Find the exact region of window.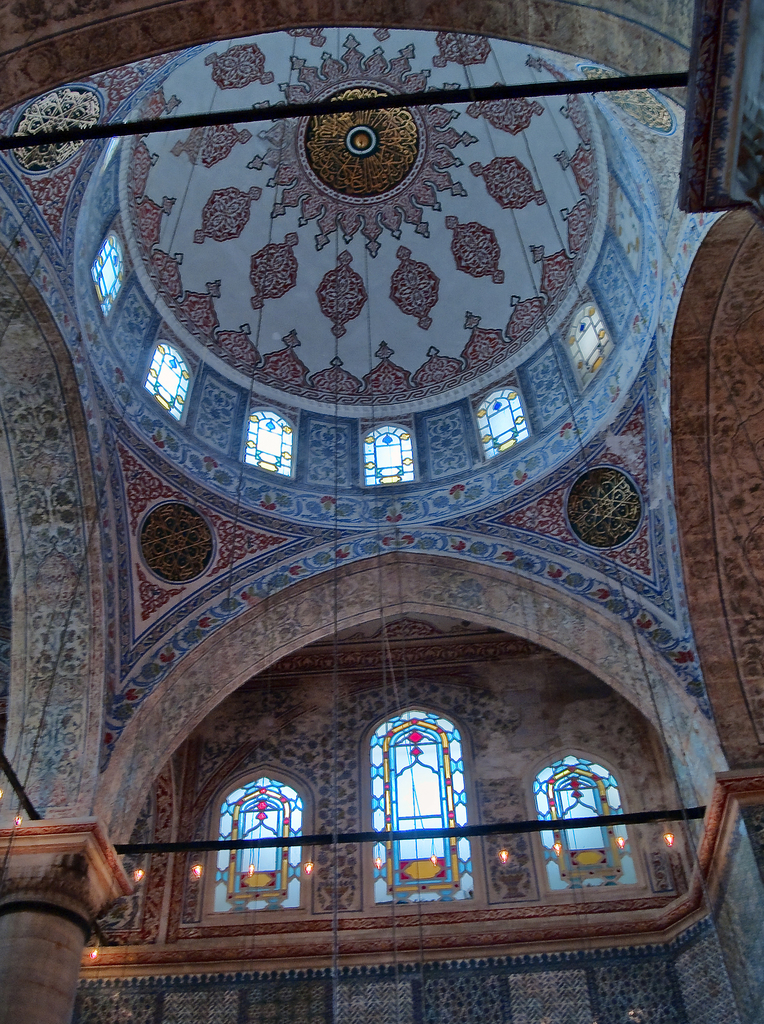
Exact region: bbox(82, 233, 129, 316).
